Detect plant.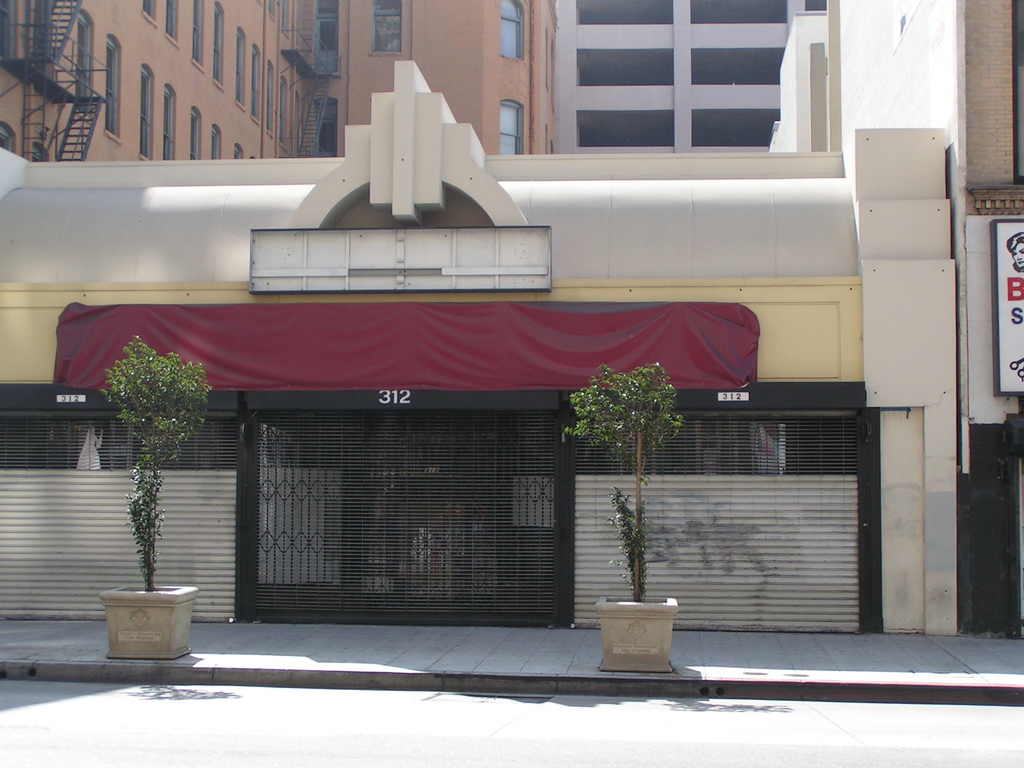
Detected at [97,331,214,595].
